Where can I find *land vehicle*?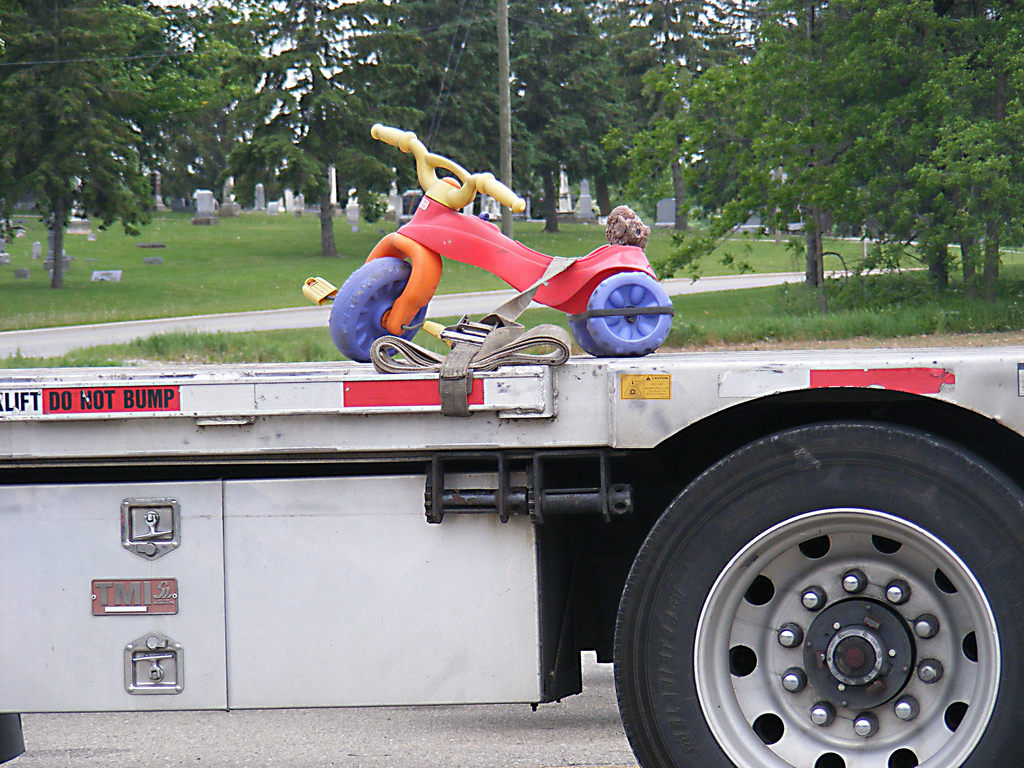
You can find it at crop(0, 341, 1023, 767).
